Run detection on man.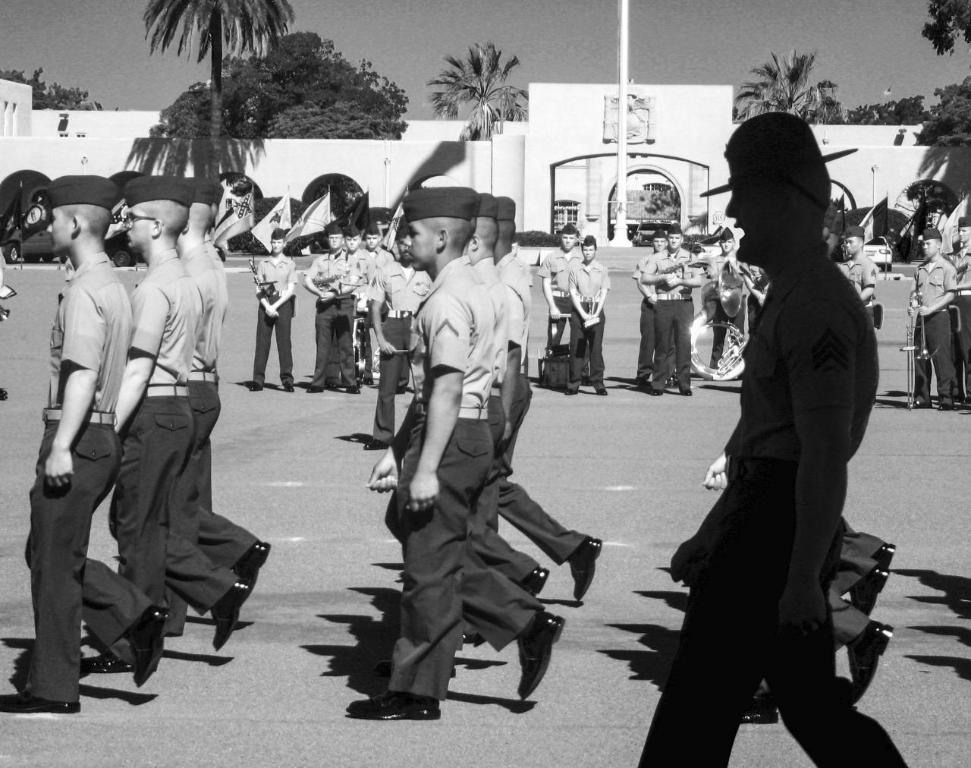
Result: 0:176:174:717.
